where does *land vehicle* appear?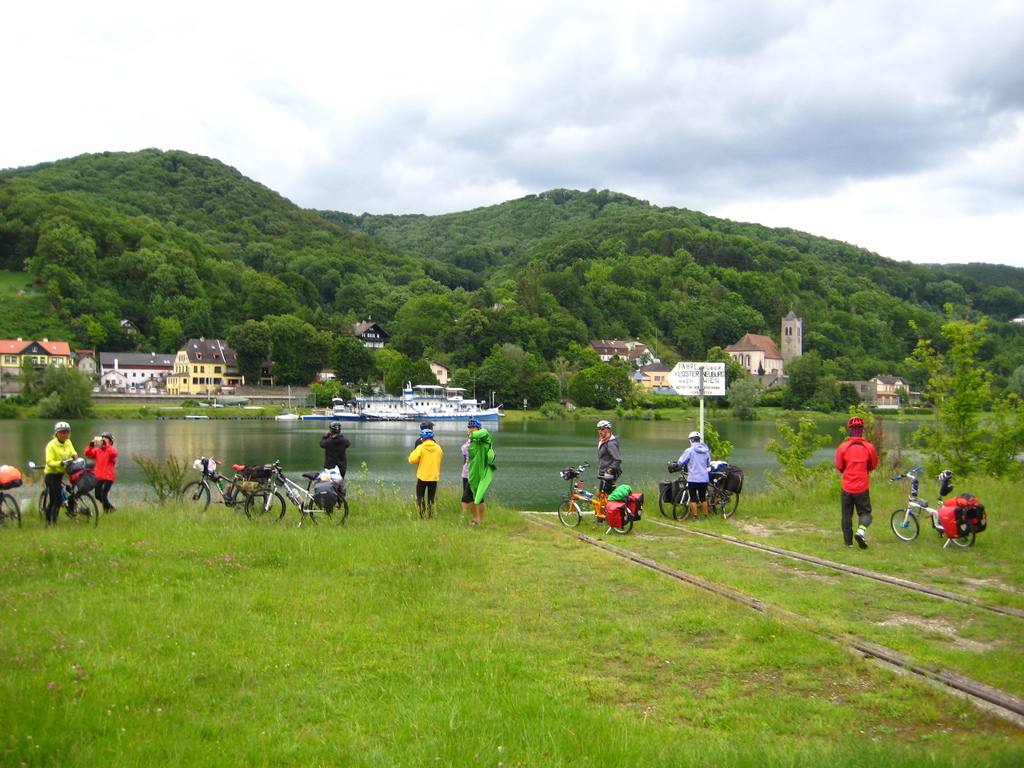
Appears at <region>556, 461, 634, 536</region>.
